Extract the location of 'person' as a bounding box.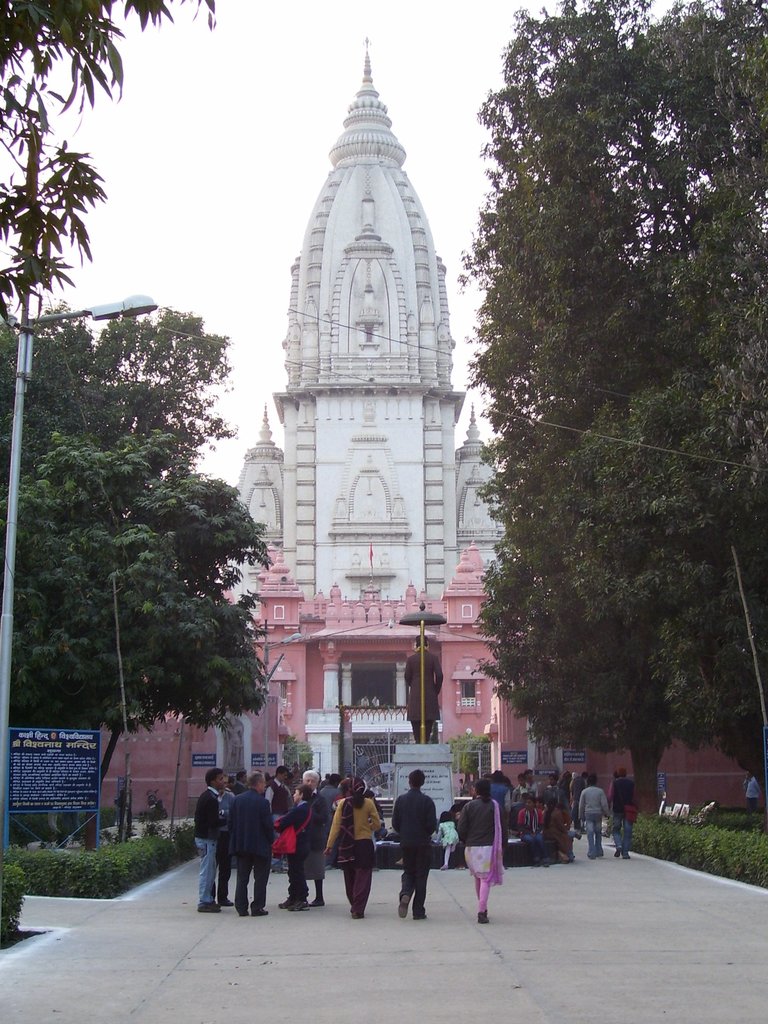
(388,776,432,921).
